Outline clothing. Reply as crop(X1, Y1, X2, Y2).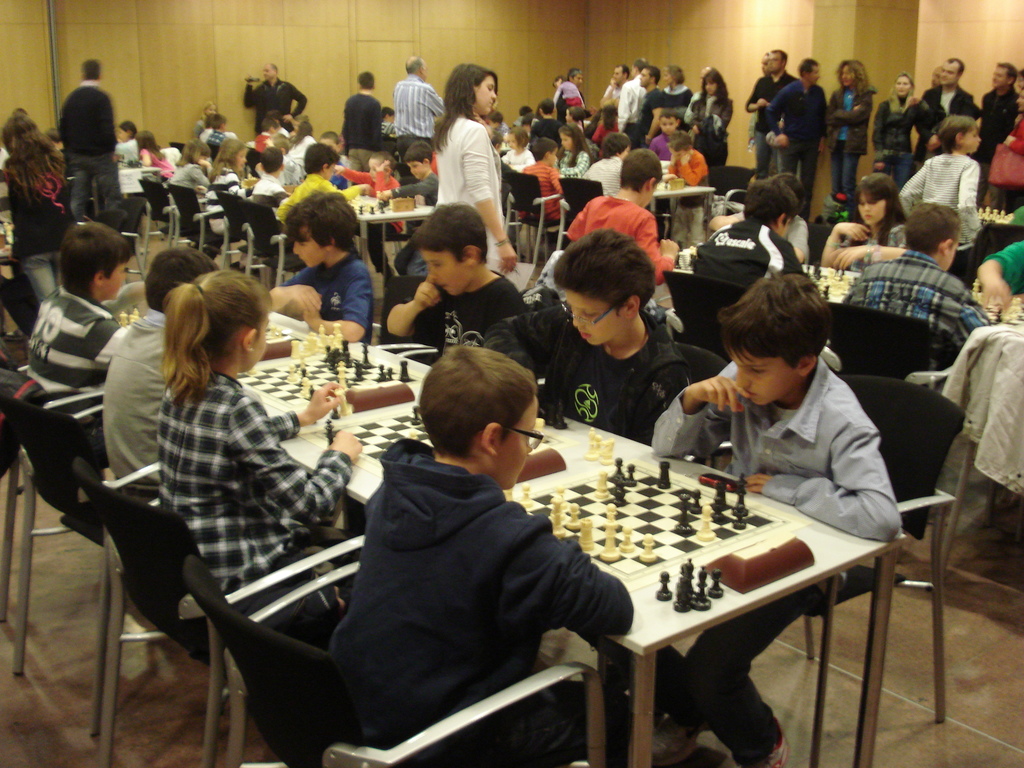
crop(437, 117, 500, 273).
